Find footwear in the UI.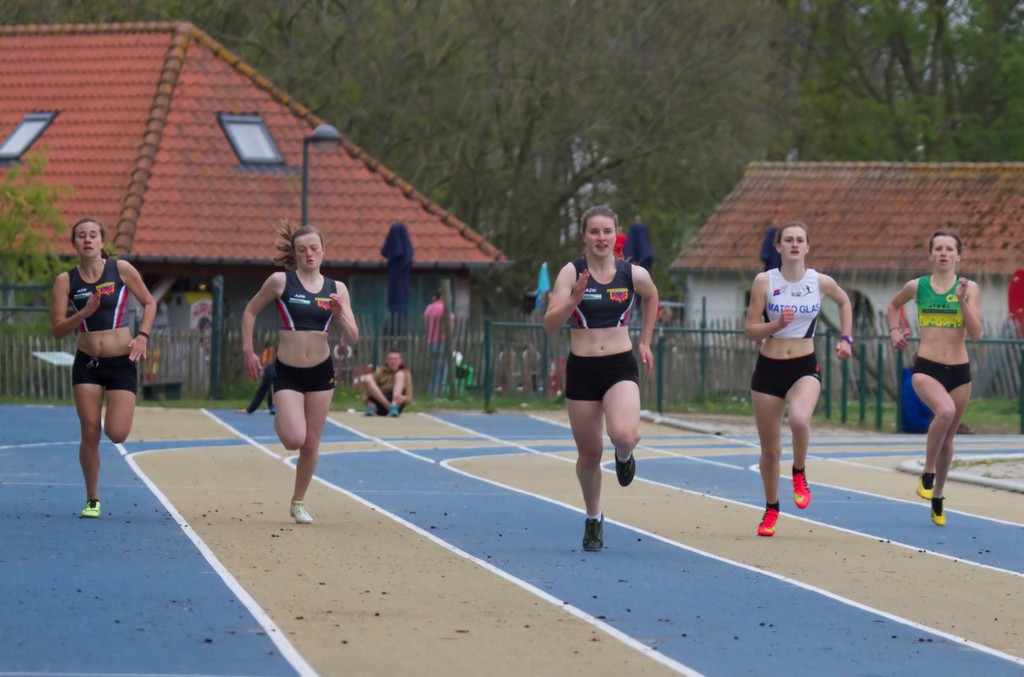
UI element at bbox(80, 497, 104, 518).
